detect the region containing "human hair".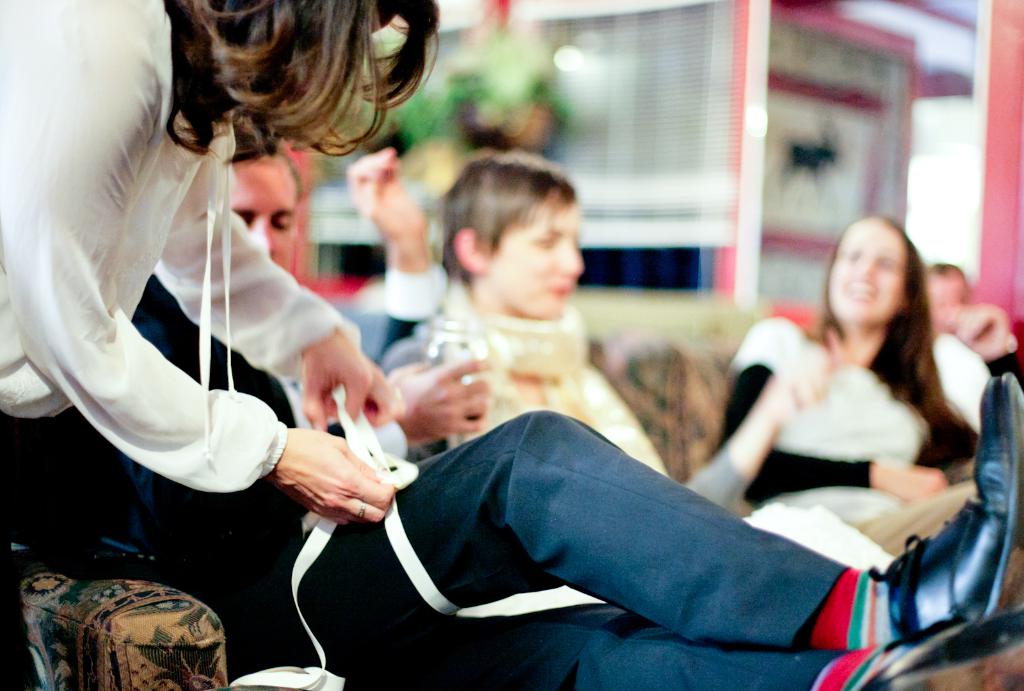
x1=150 y1=5 x2=412 y2=181.
